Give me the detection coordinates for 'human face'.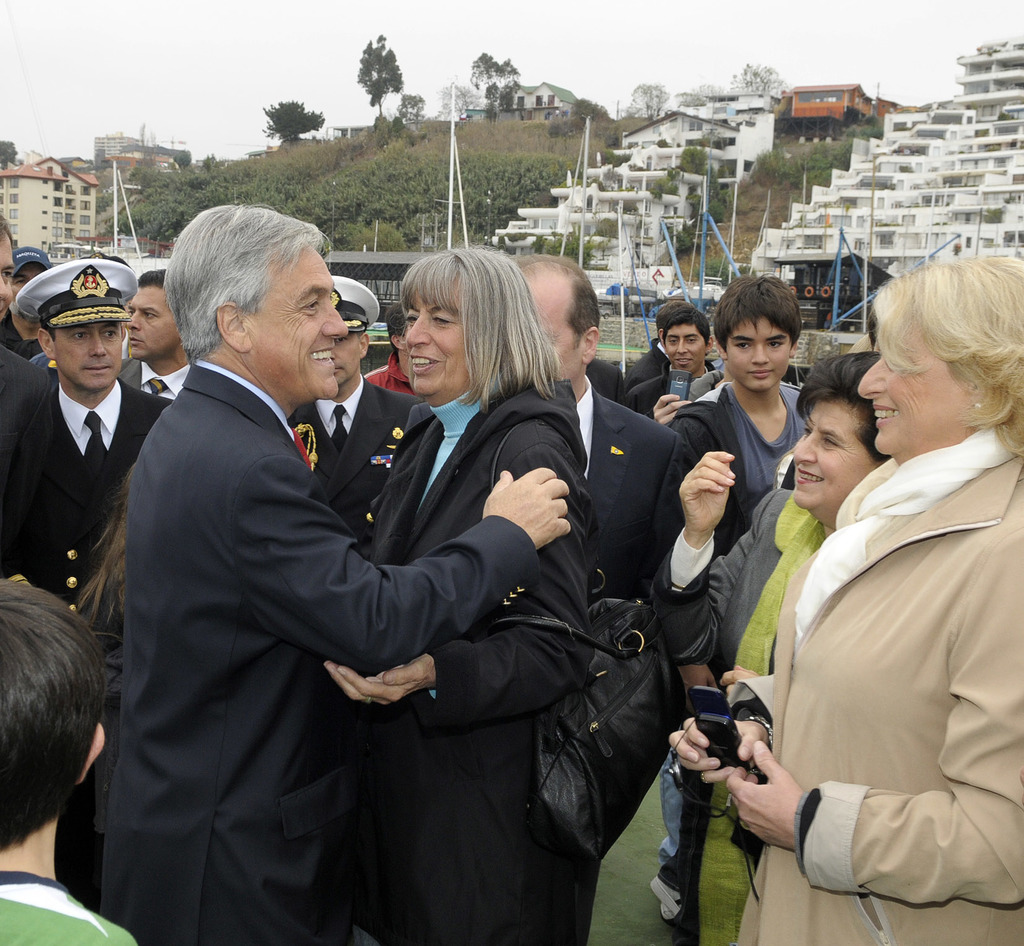
box(859, 327, 971, 455).
